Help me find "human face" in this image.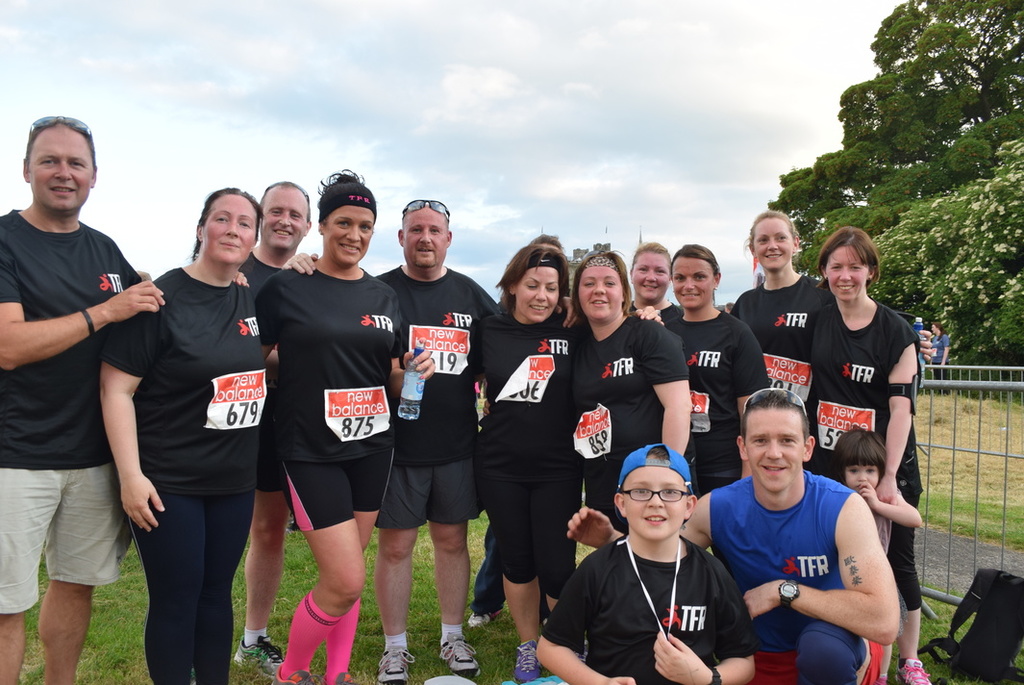
Found it: {"left": 746, "top": 409, "right": 804, "bottom": 488}.
